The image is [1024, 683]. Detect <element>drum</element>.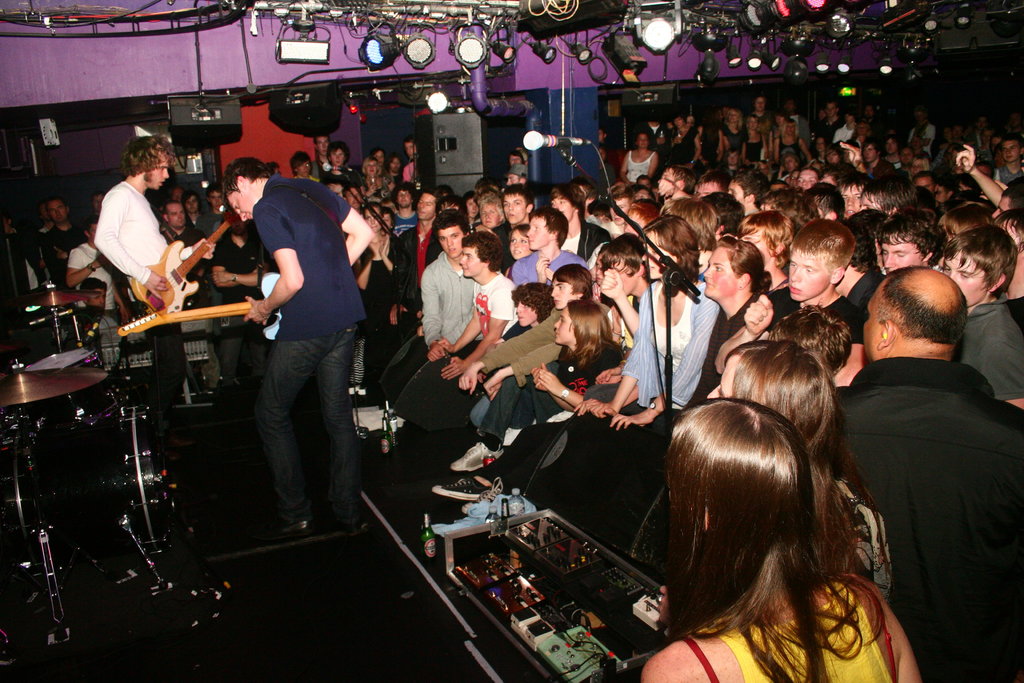
Detection: <region>1, 403, 176, 561</region>.
